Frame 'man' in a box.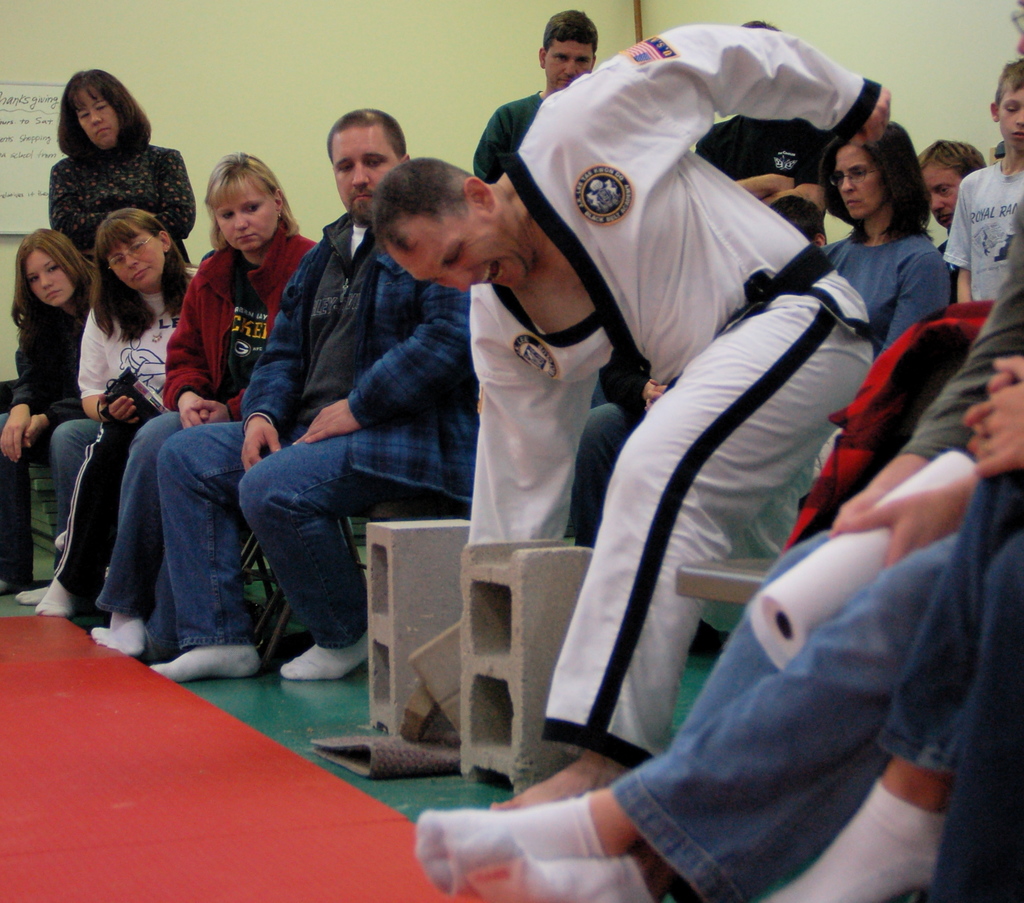
x1=143, y1=110, x2=485, y2=680.
